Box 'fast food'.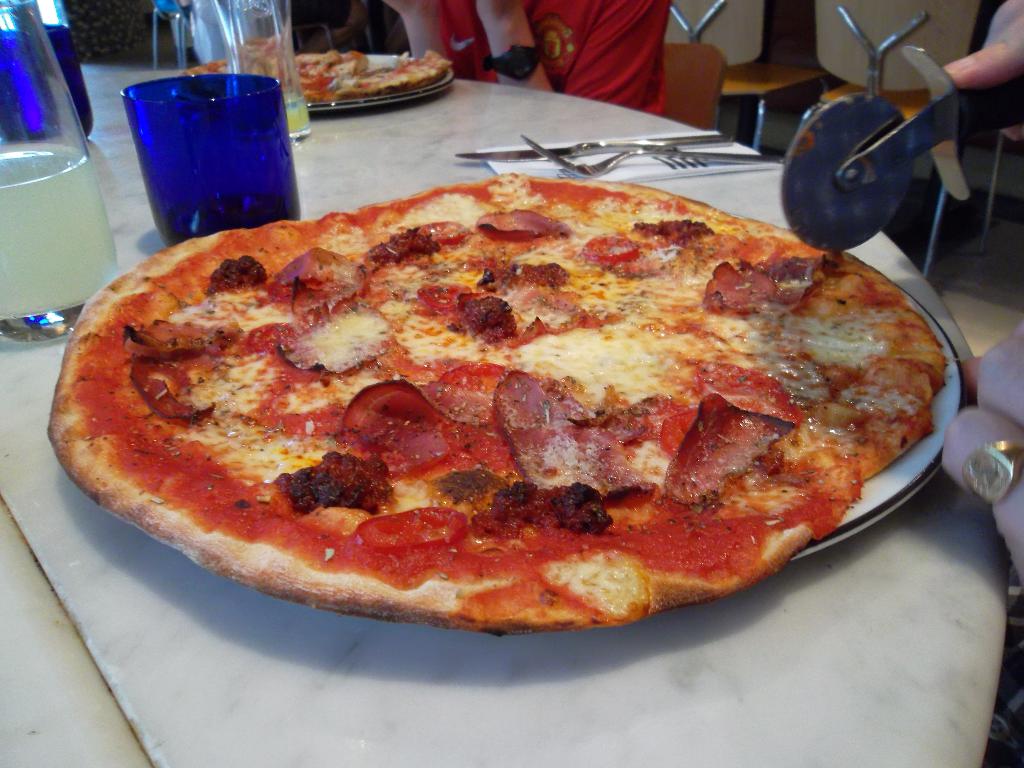
183 32 451 102.
